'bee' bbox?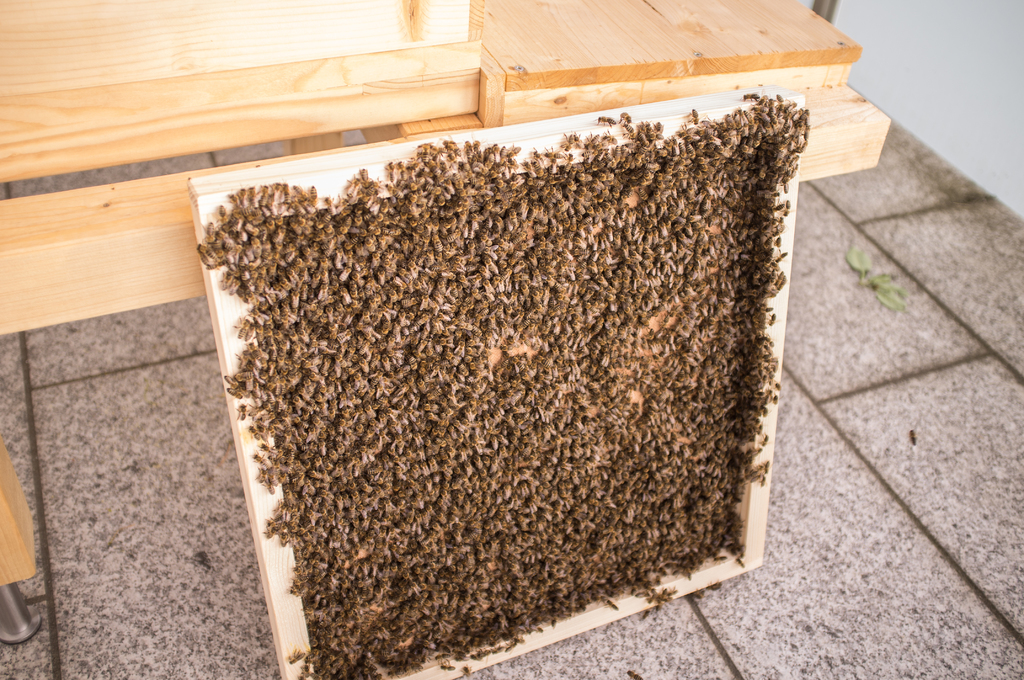
locate(477, 295, 488, 309)
